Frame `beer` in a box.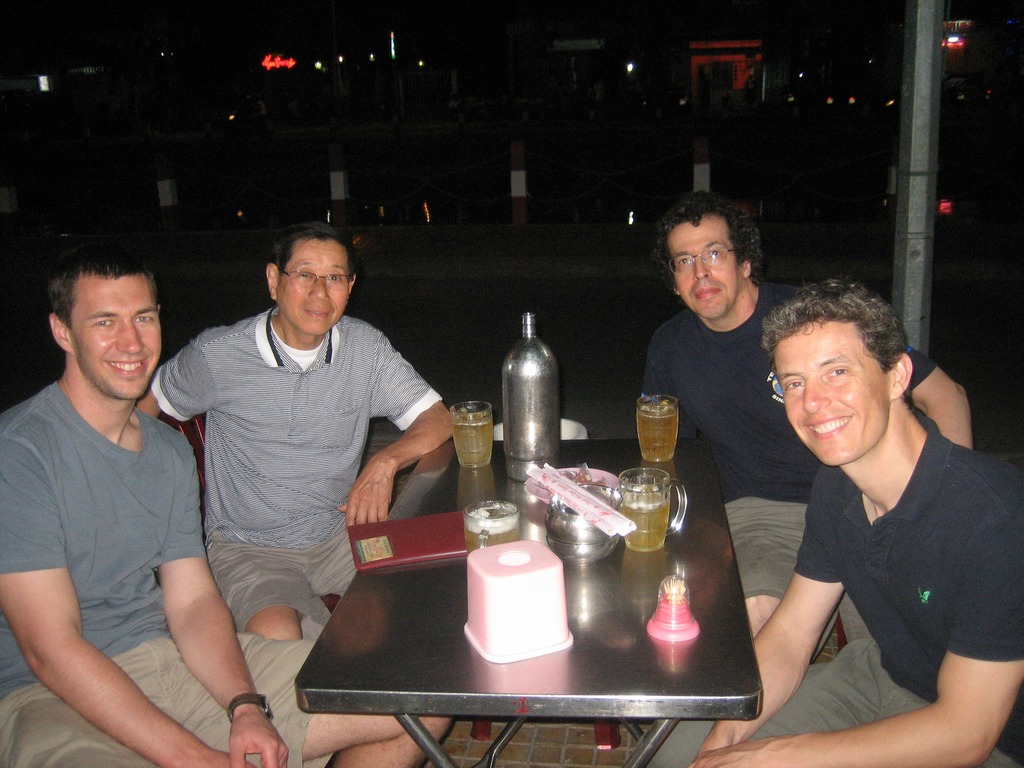
bbox=[616, 497, 668, 552].
